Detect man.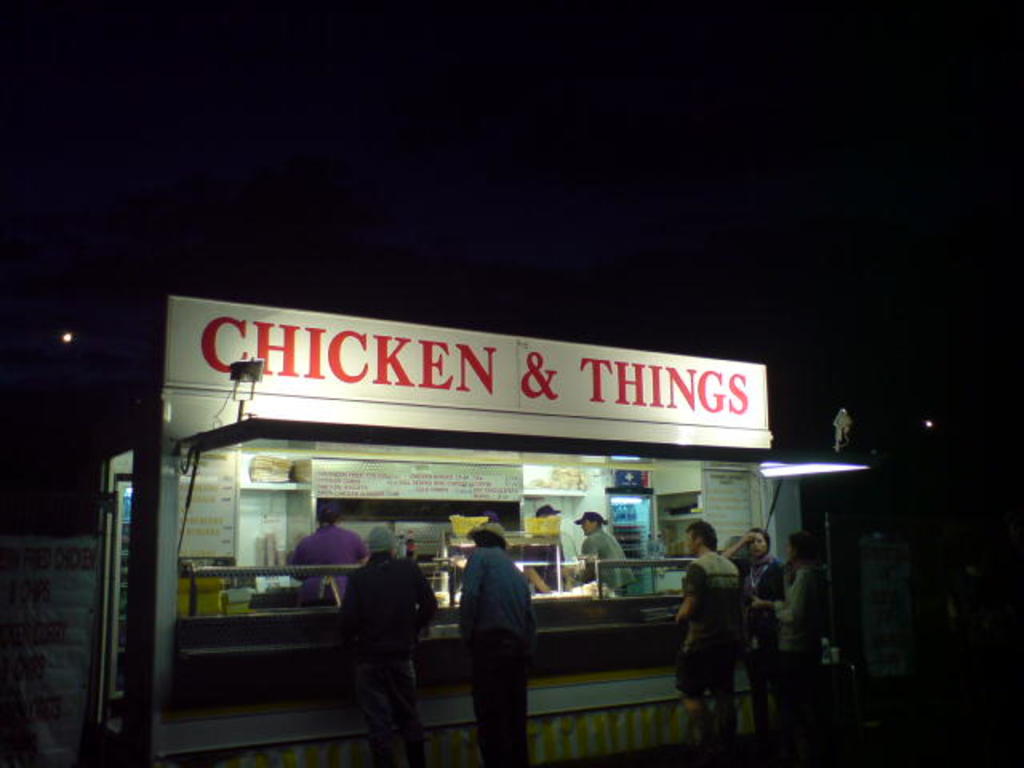
Detected at <bbox>571, 510, 637, 597</bbox>.
